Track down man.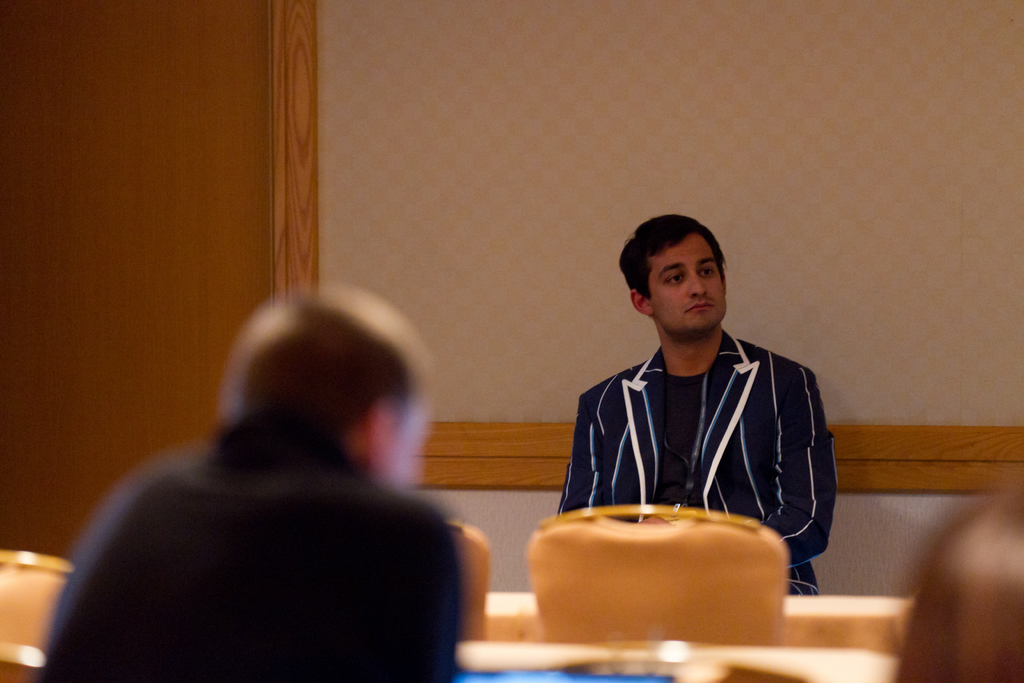
Tracked to {"left": 887, "top": 497, "right": 1023, "bottom": 682}.
